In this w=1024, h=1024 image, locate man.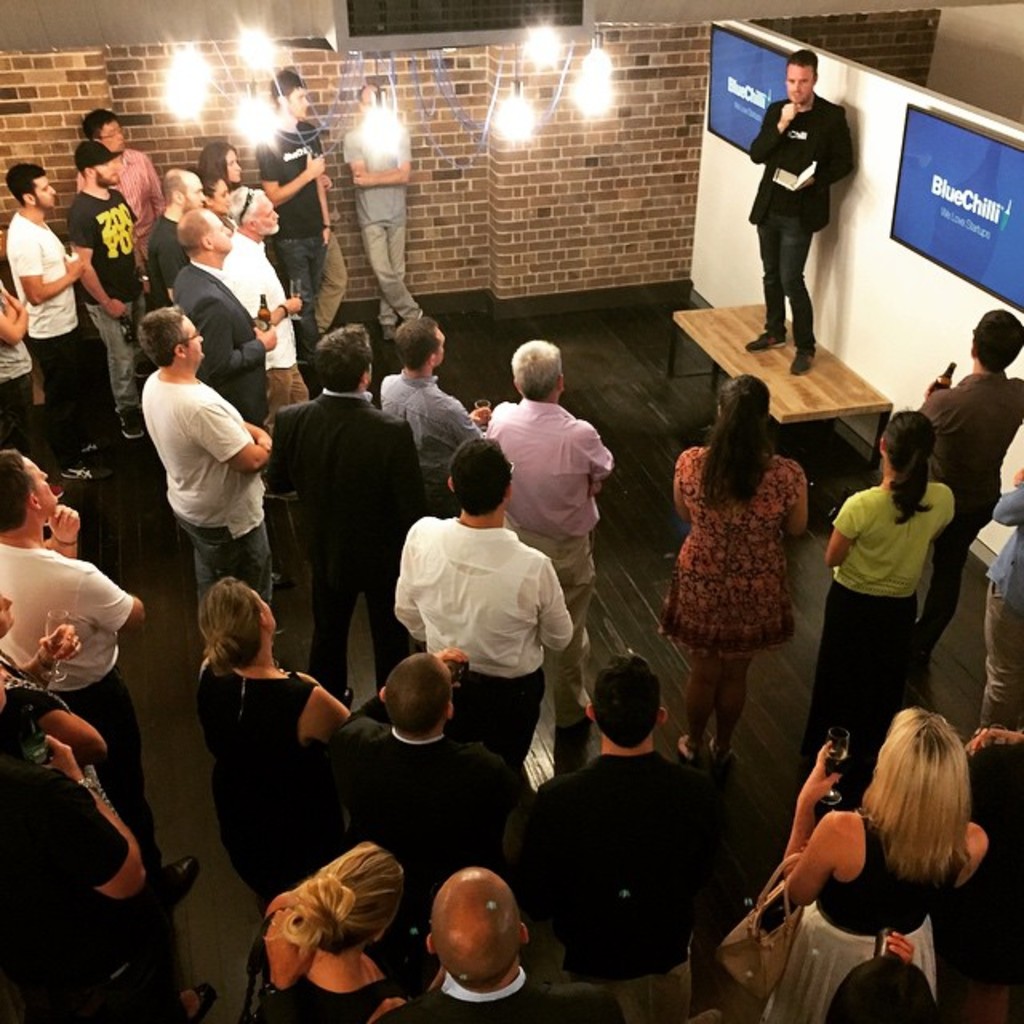
Bounding box: 958/734/1022/966.
